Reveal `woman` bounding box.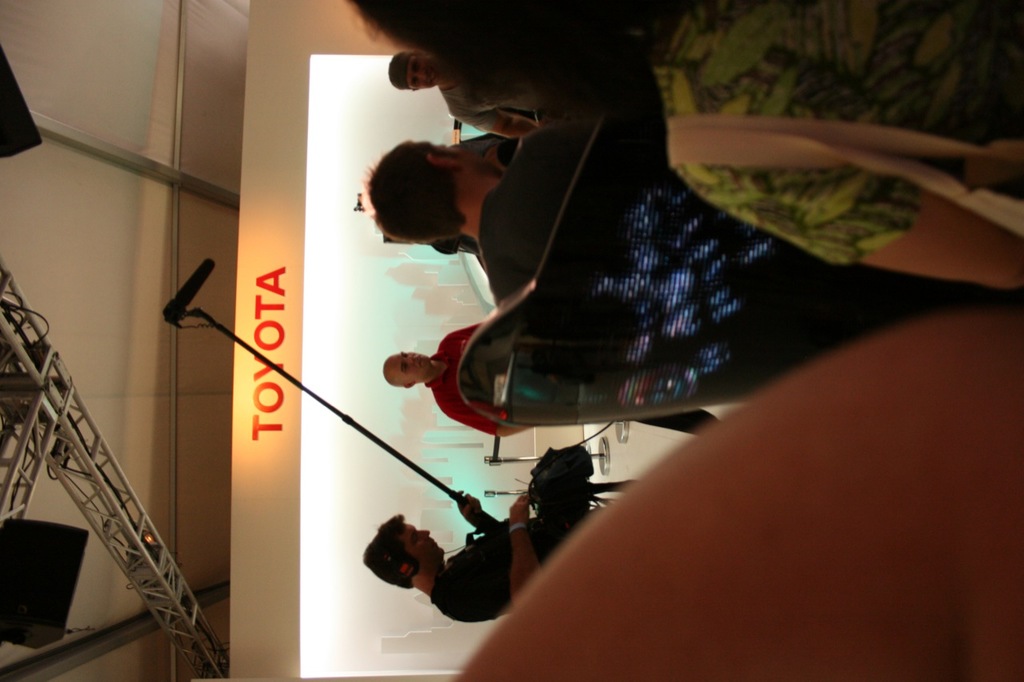
Revealed: pyautogui.locateOnScreen(346, 0, 1023, 300).
